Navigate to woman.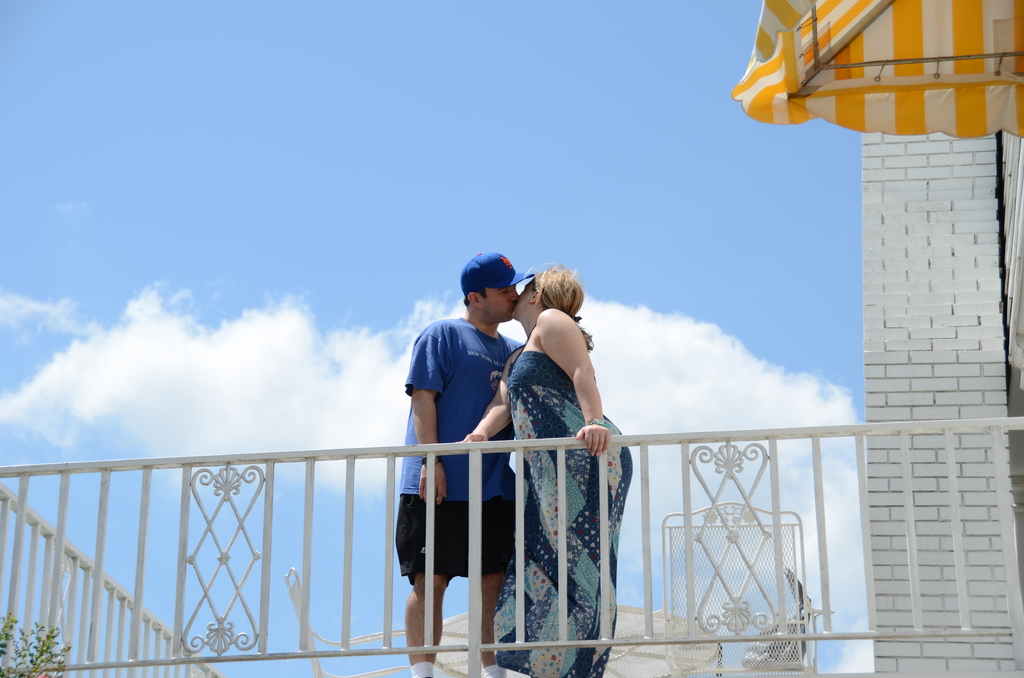
Navigation target: pyautogui.locateOnScreen(454, 246, 616, 654).
